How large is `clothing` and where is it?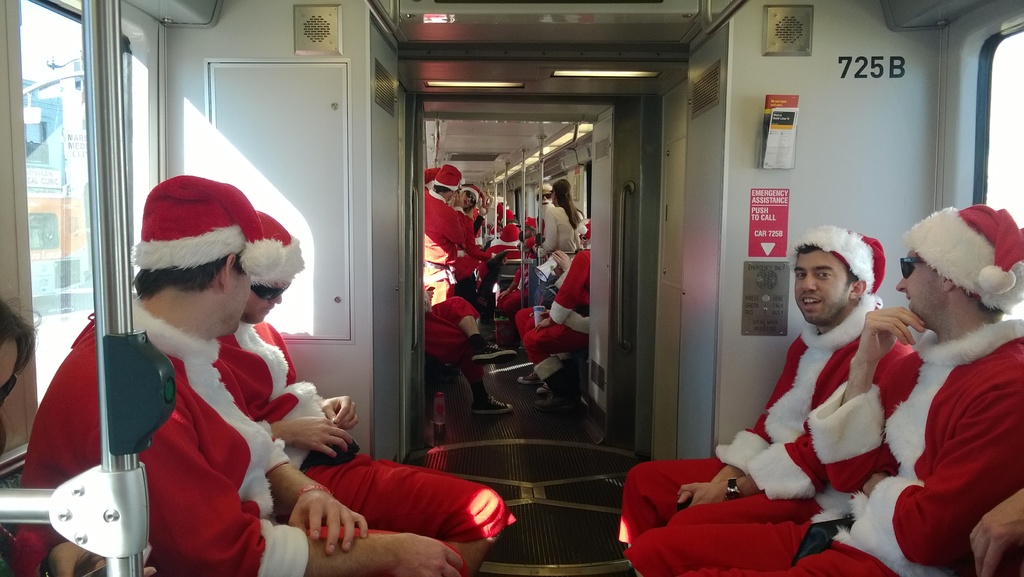
Bounding box: Rect(616, 295, 913, 545).
